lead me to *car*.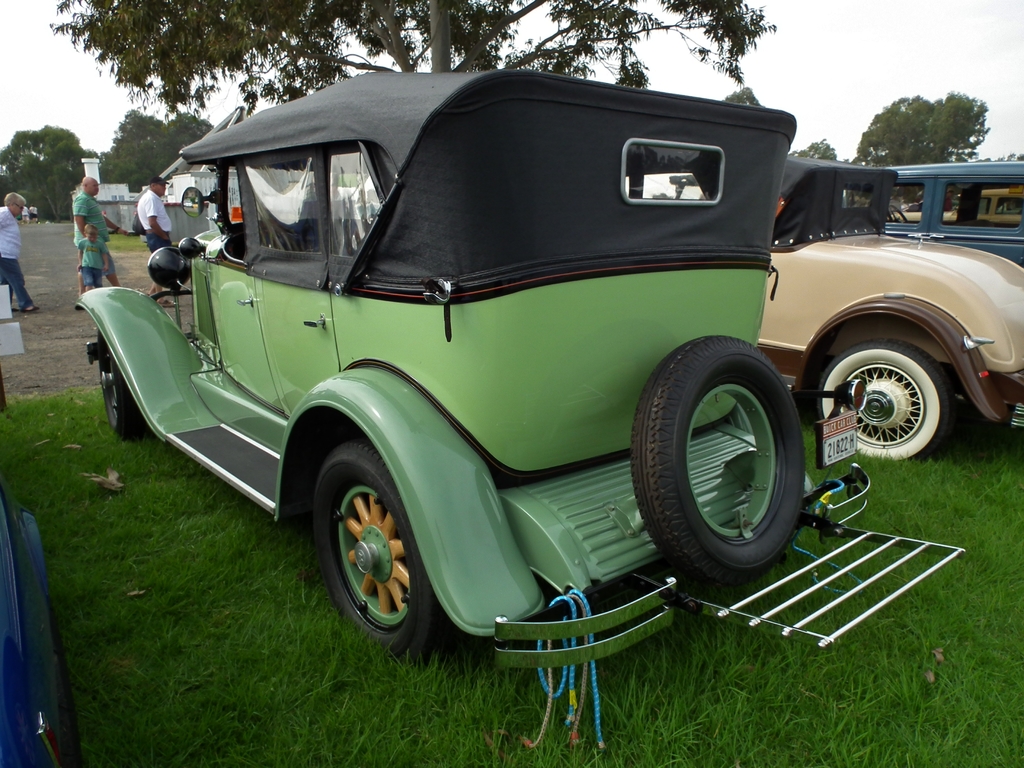
Lead to detection(879, 150, 1023, 265).
